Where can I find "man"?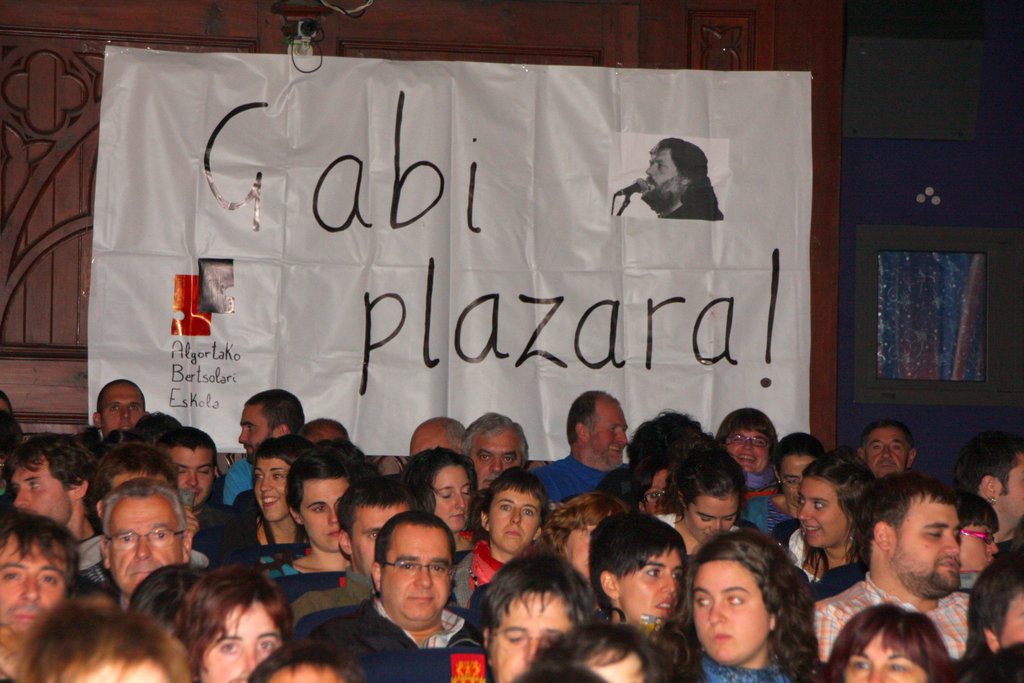
You can find it at 0,509,83,682.
